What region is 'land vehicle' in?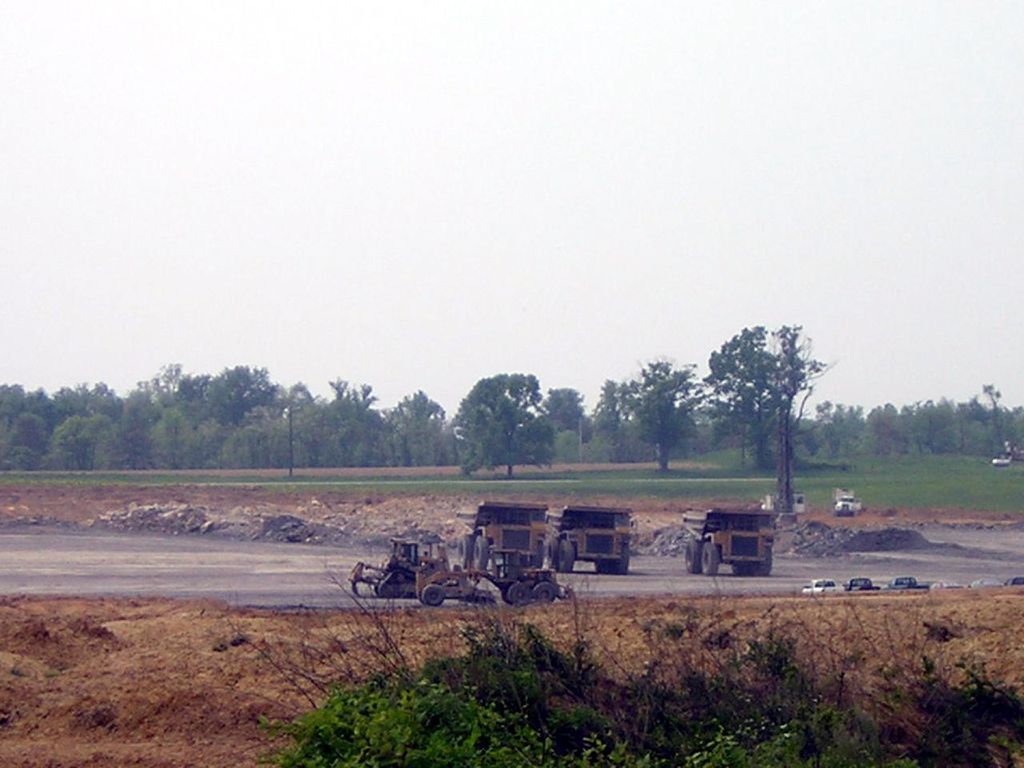
detection(353, 537, 569, 607).
